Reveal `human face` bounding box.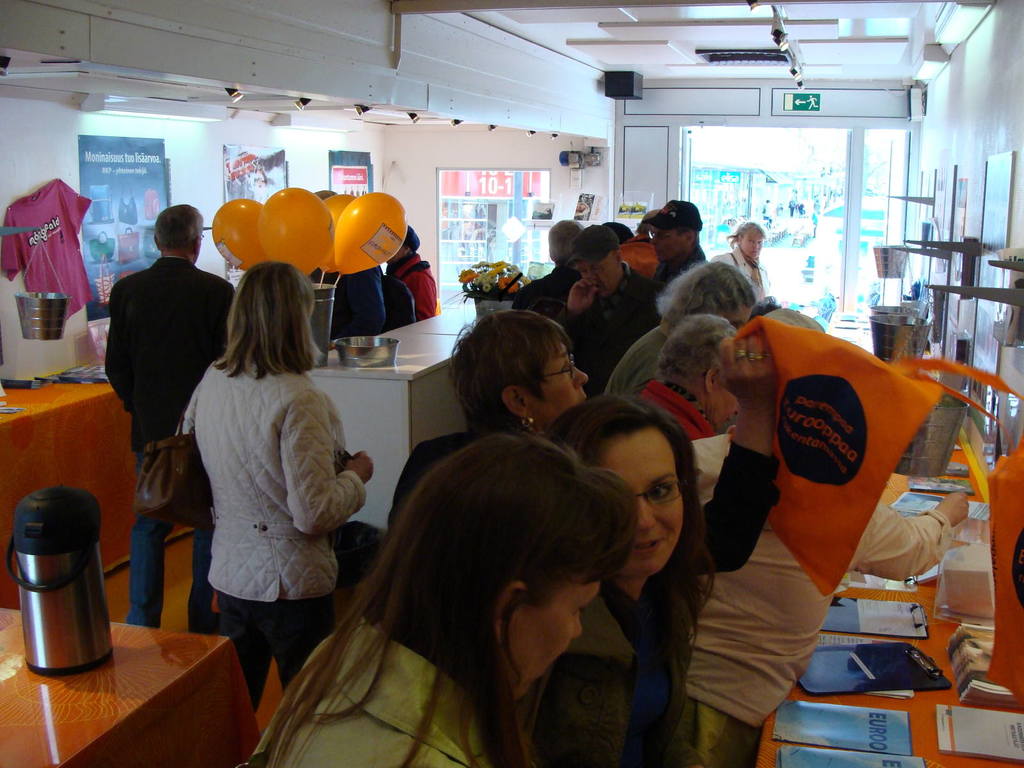
Revealed: select_region(707, 388, 739, 426).
